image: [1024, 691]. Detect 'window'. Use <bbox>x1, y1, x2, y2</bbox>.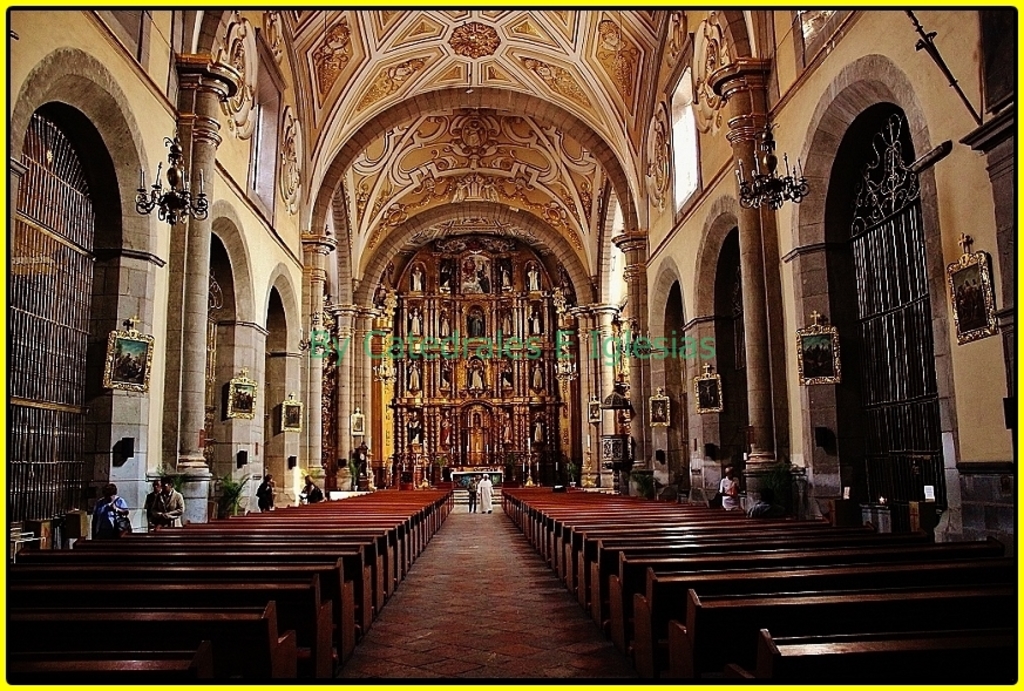
<bbox>666, 55, 703, 216</bbox>.
